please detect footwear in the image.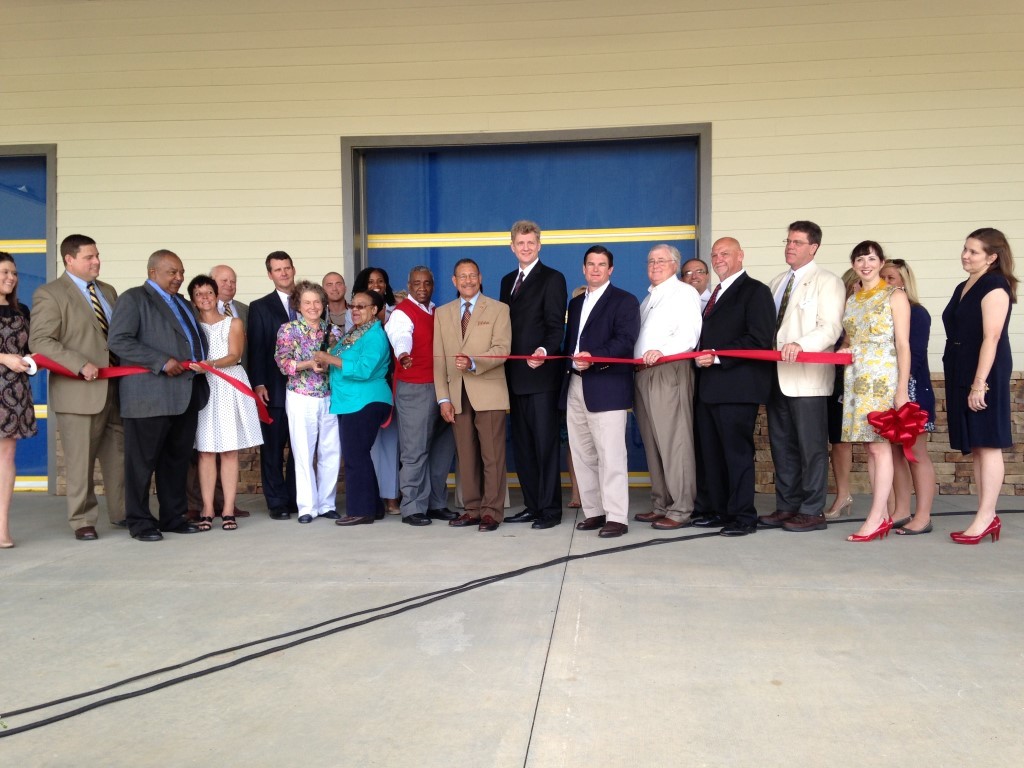
781 510 827 532.
